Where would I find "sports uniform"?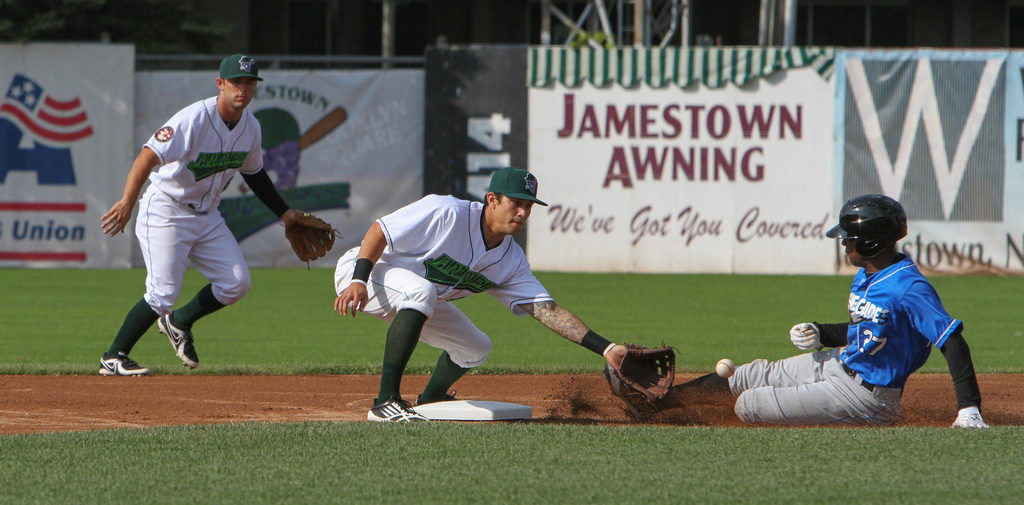
At <region>108, 98, 301, 345</region>.
